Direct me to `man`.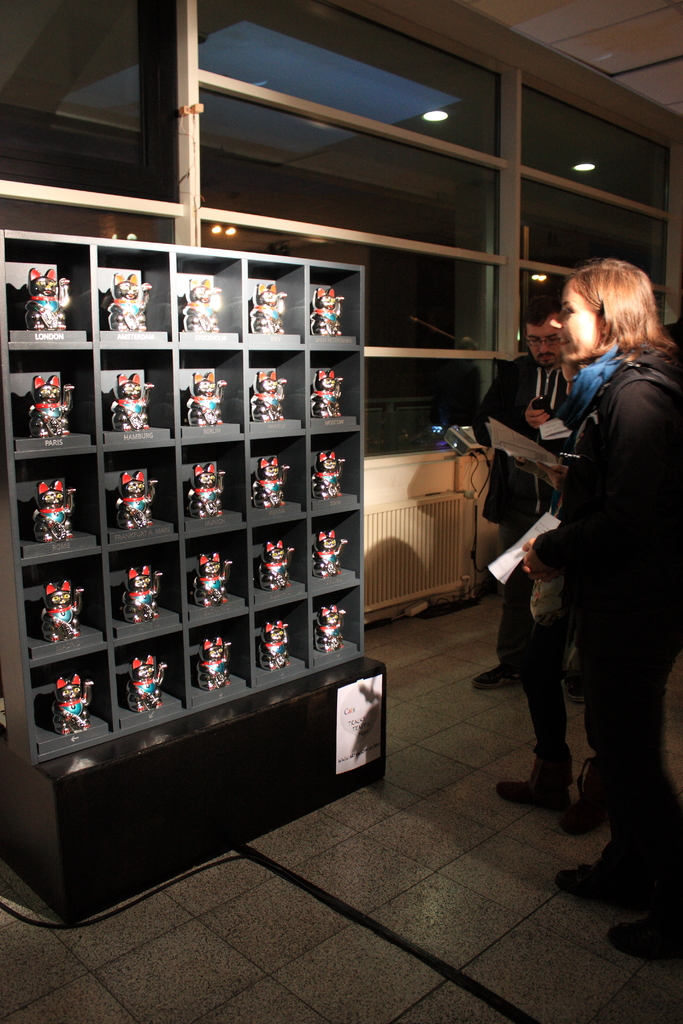
Direction: Rect(452, 290, 602, 826).
